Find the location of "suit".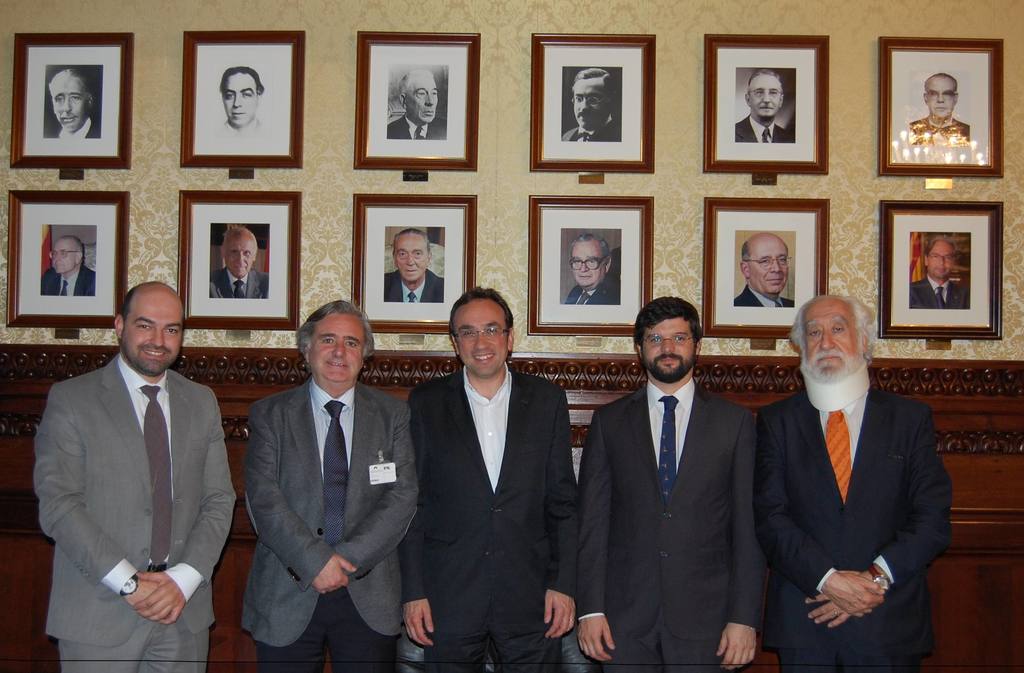
Location: [left=243, top=368, right=425, bottom=672].
